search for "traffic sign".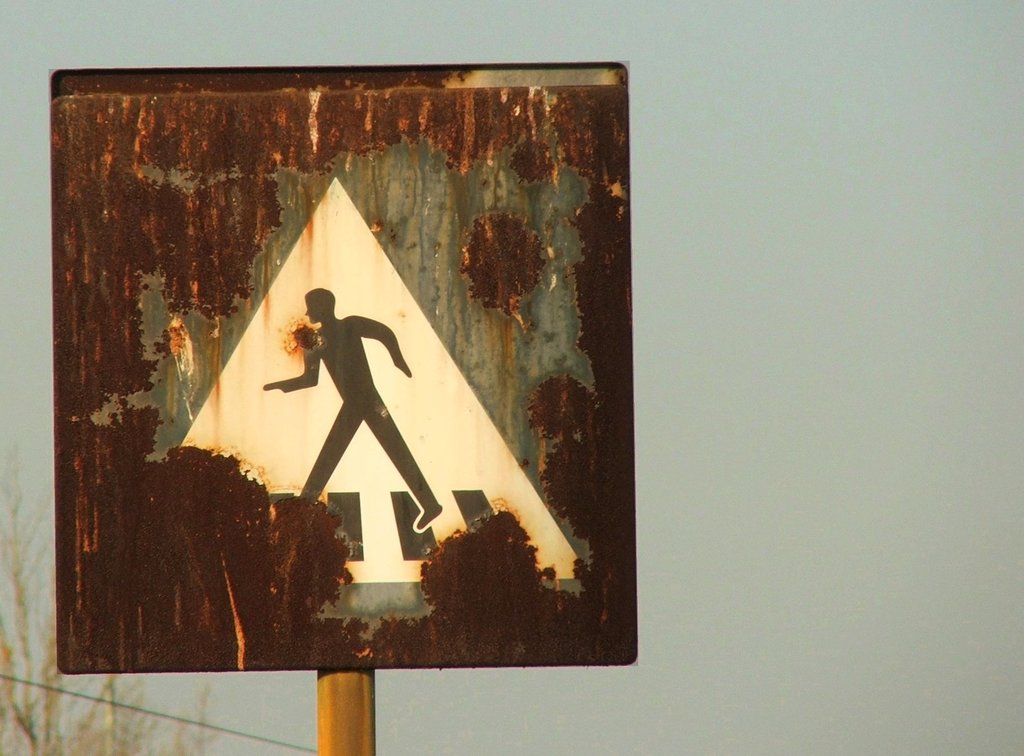
Found at [x1=178, y1=178, x2=580, y2=584].
